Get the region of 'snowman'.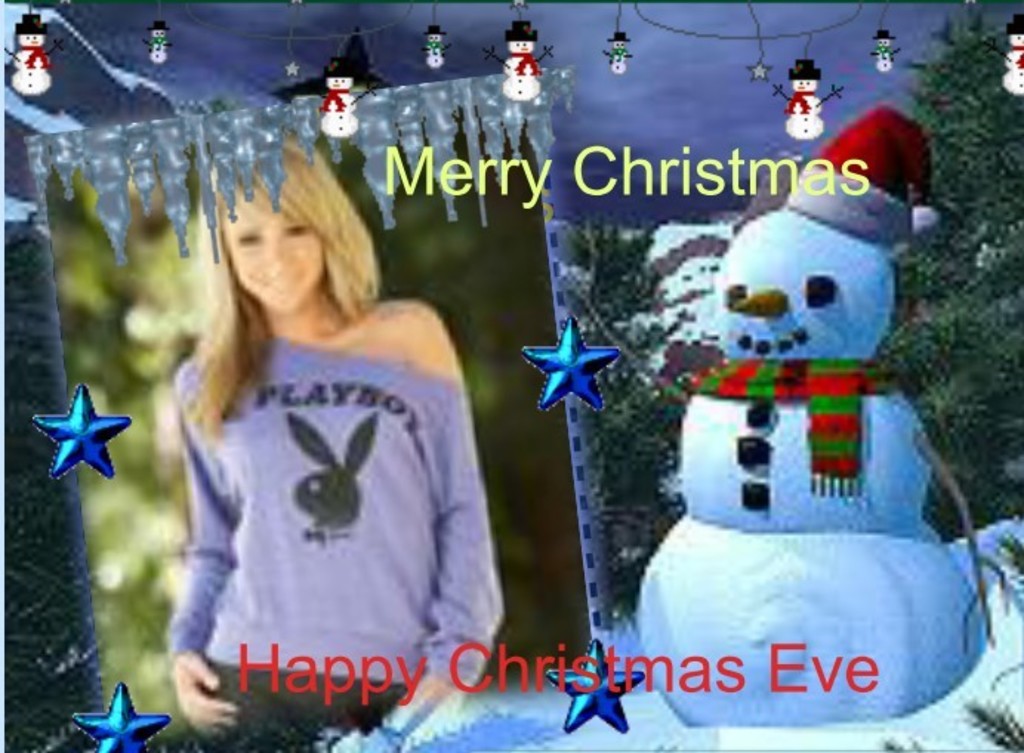
box=[411, 15, 453, 78].
